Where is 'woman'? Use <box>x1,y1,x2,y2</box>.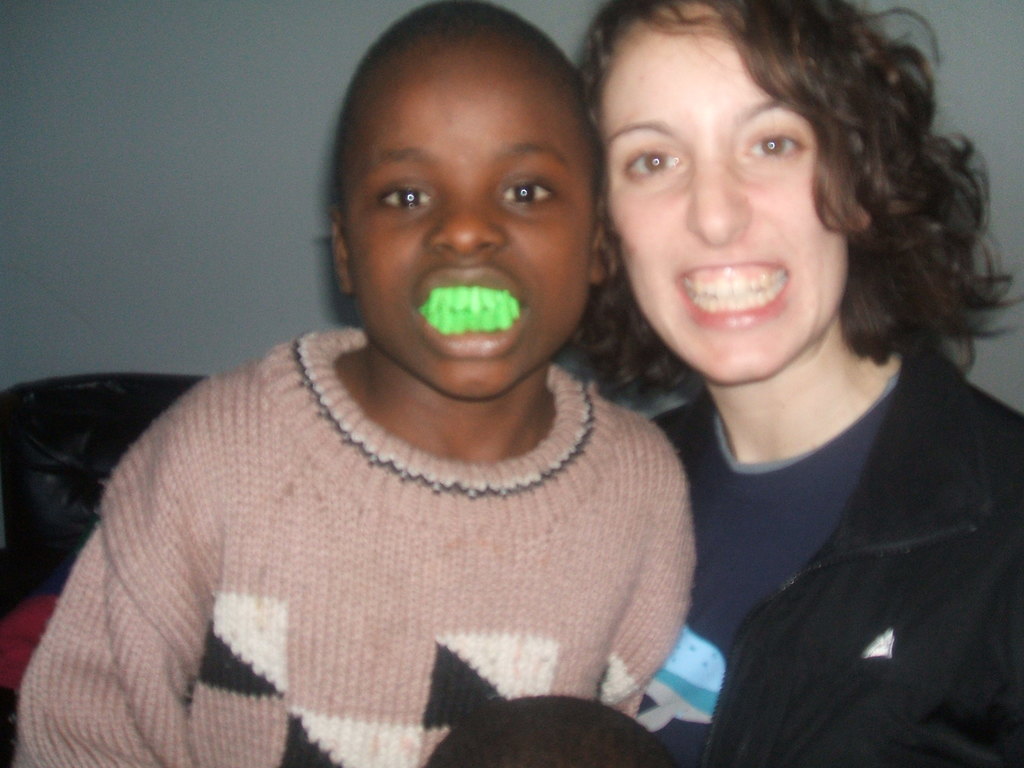
<box>576,0,1023,764</box>.
